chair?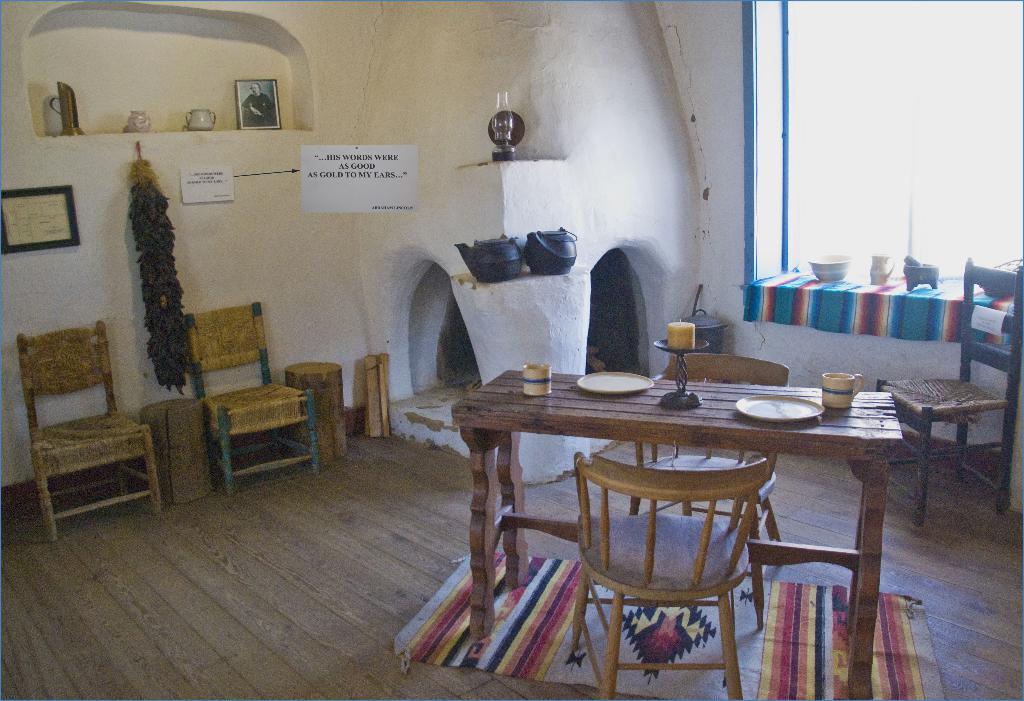
x1=632 y1=349 x2=794 y2=631
